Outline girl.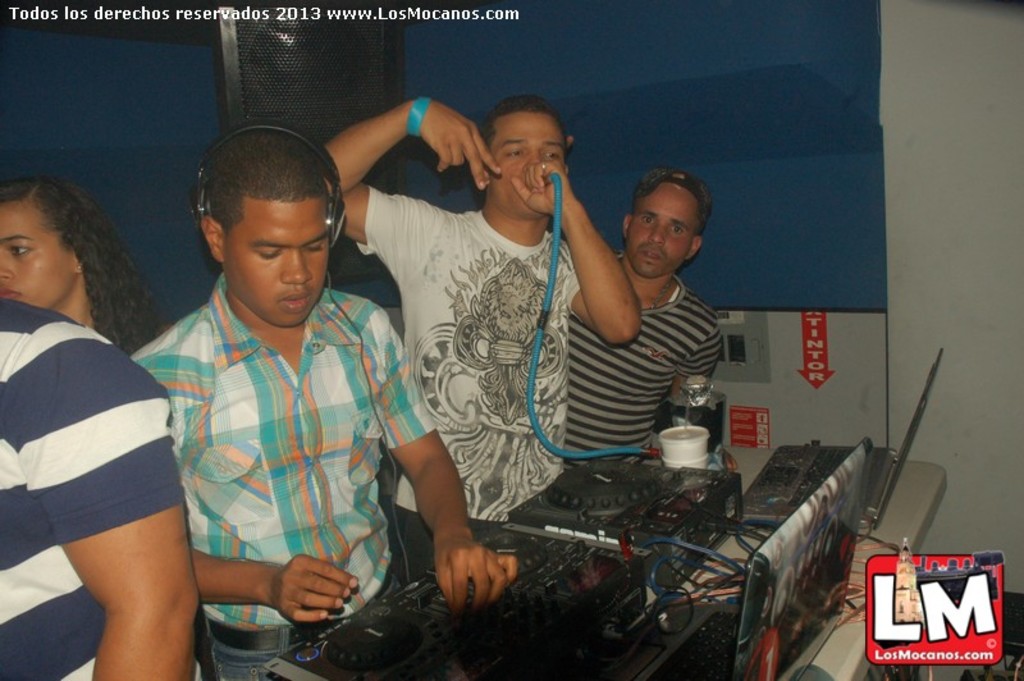
Outline: bbox=[0, 173, 165, 355].
